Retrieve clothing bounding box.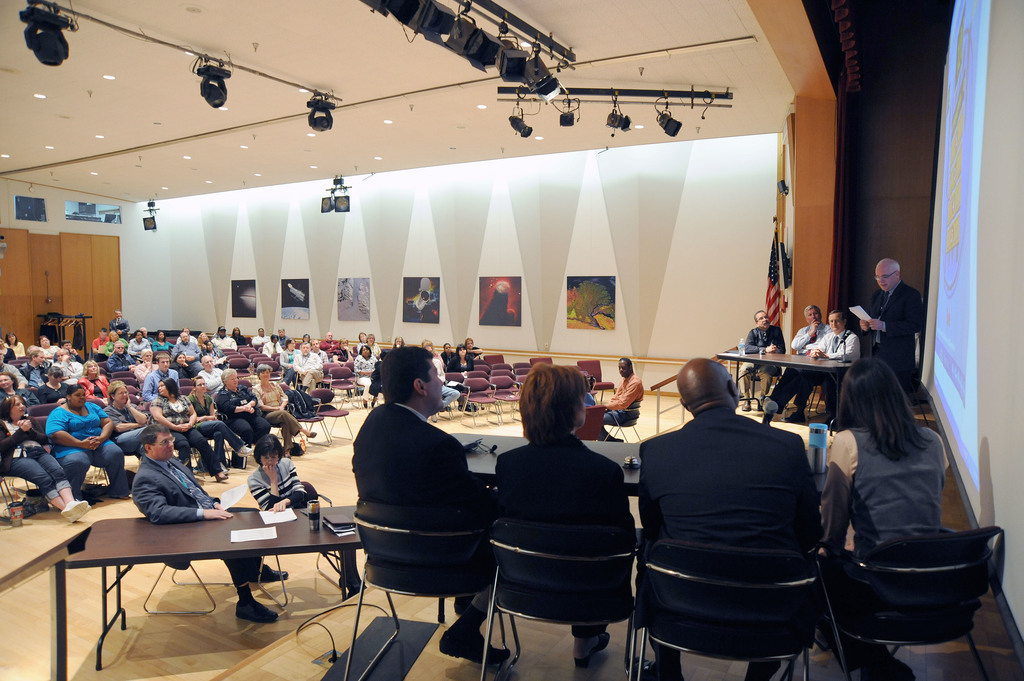
Bounding box: {"x1": 36, "y1": 401, "x2": 124, "y2": 484}.
